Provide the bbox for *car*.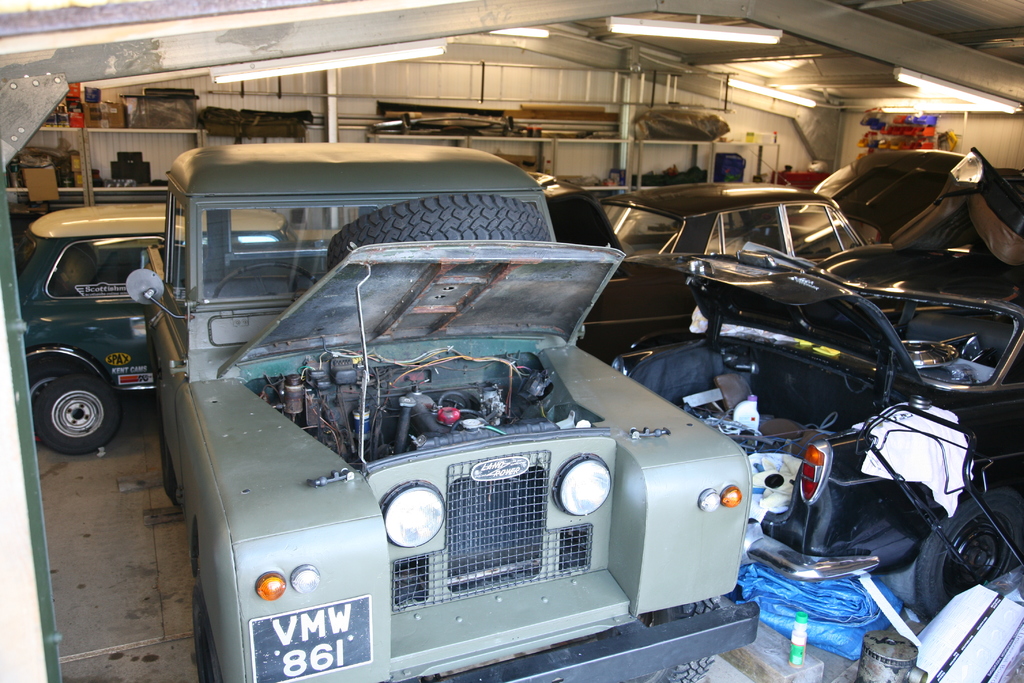
select_region(15, 205, 342, 457).
